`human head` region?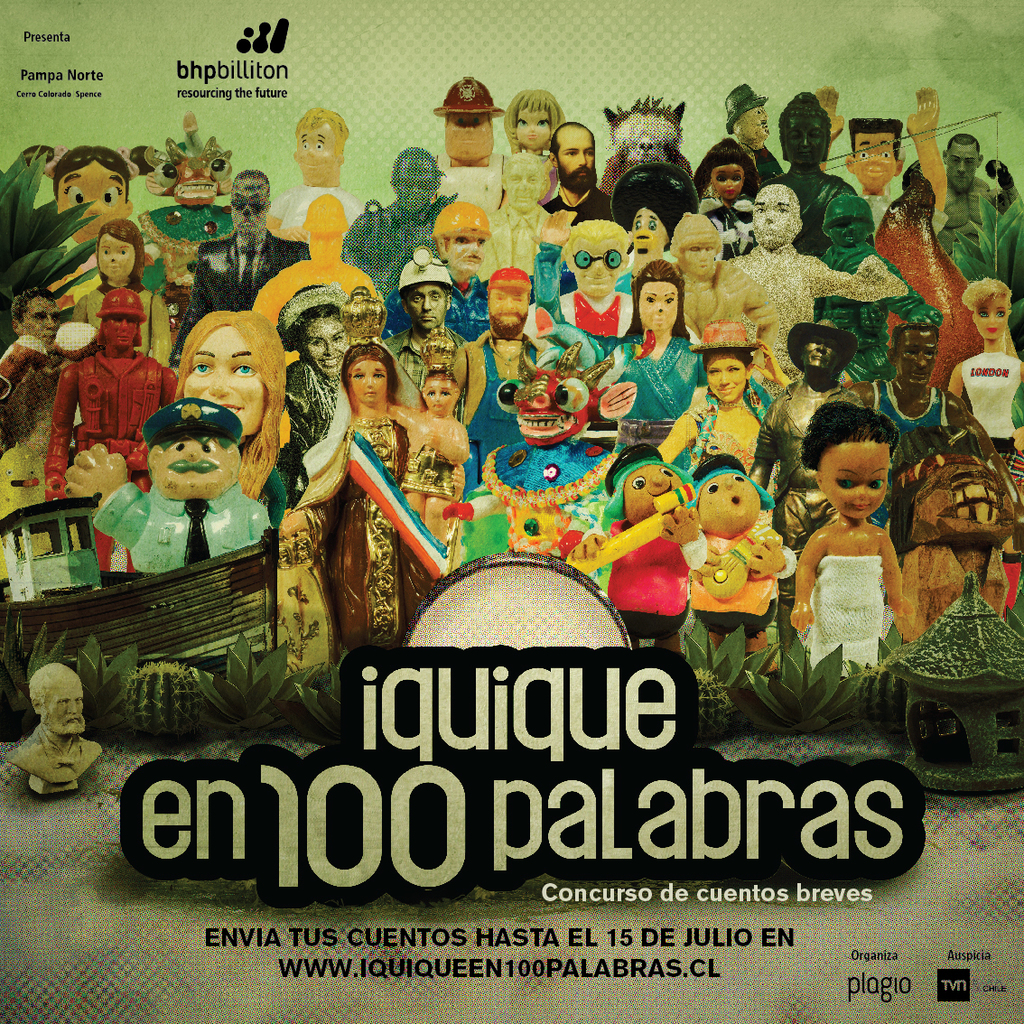
[680, 219, 721, 277]
